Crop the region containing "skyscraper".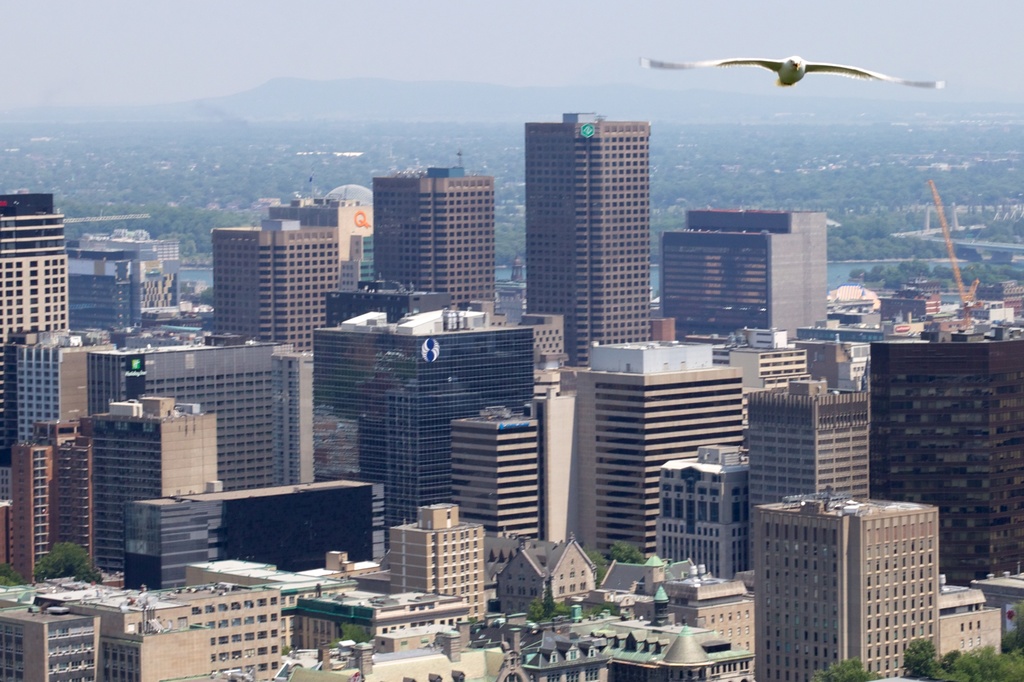
Crop region: l=648, t=563, r=769, b=681.
